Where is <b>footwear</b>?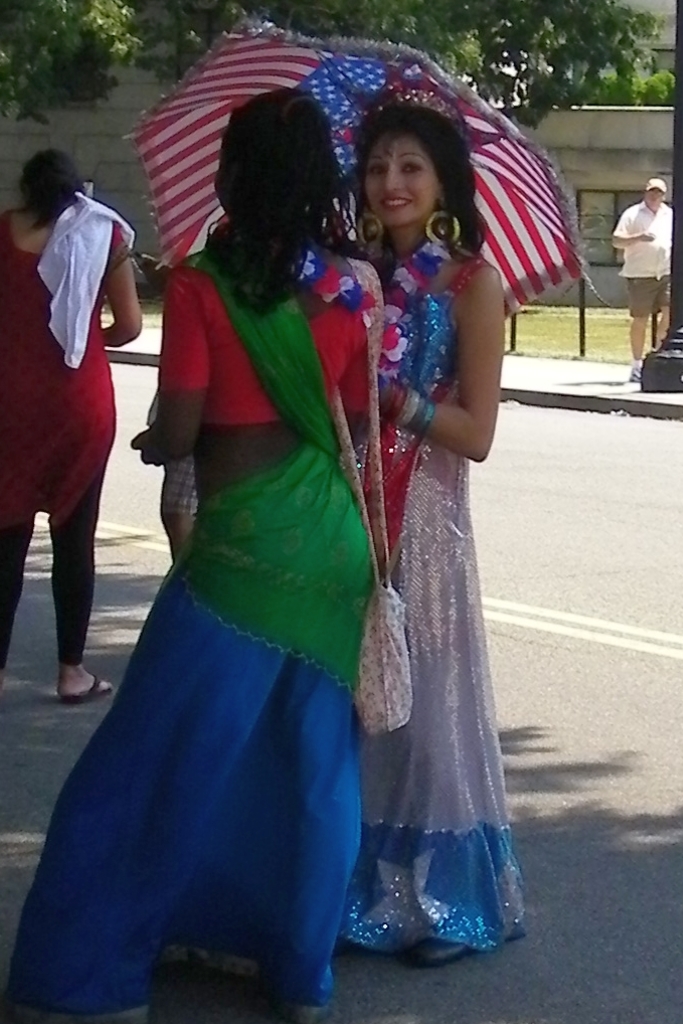
(x1=25, y1=646, x2=87, y2=720).
